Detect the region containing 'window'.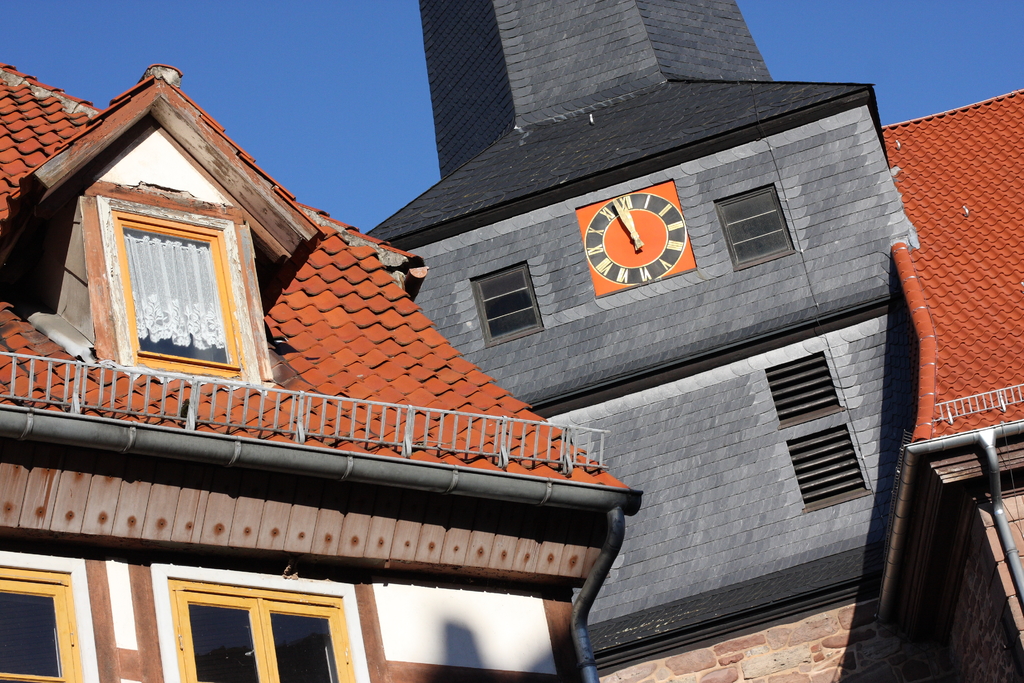
locate(785, 422, 871, 502).
